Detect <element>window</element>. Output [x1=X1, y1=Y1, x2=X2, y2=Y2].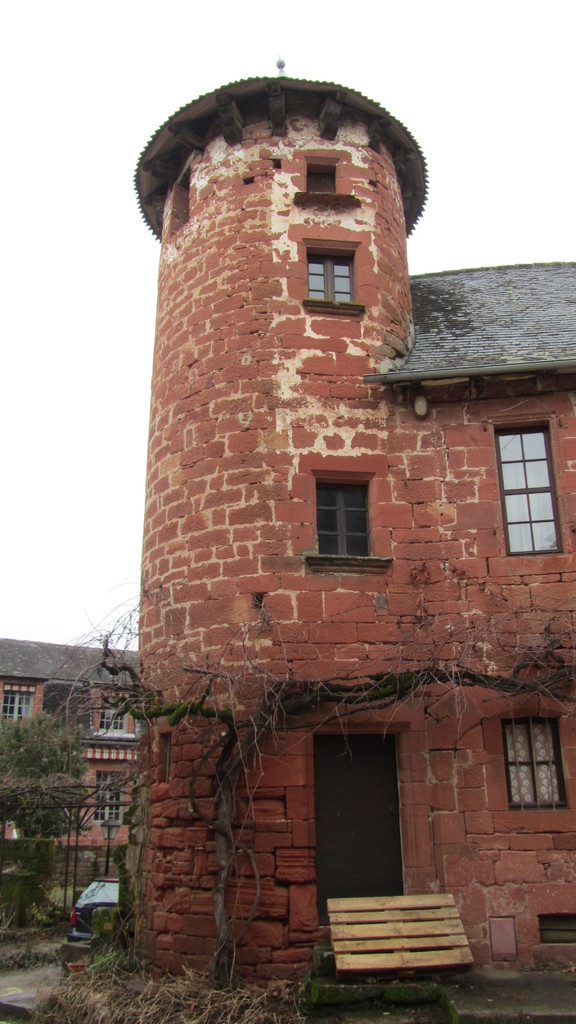
[x1=93, y1=765, x2=123, y2=826].
